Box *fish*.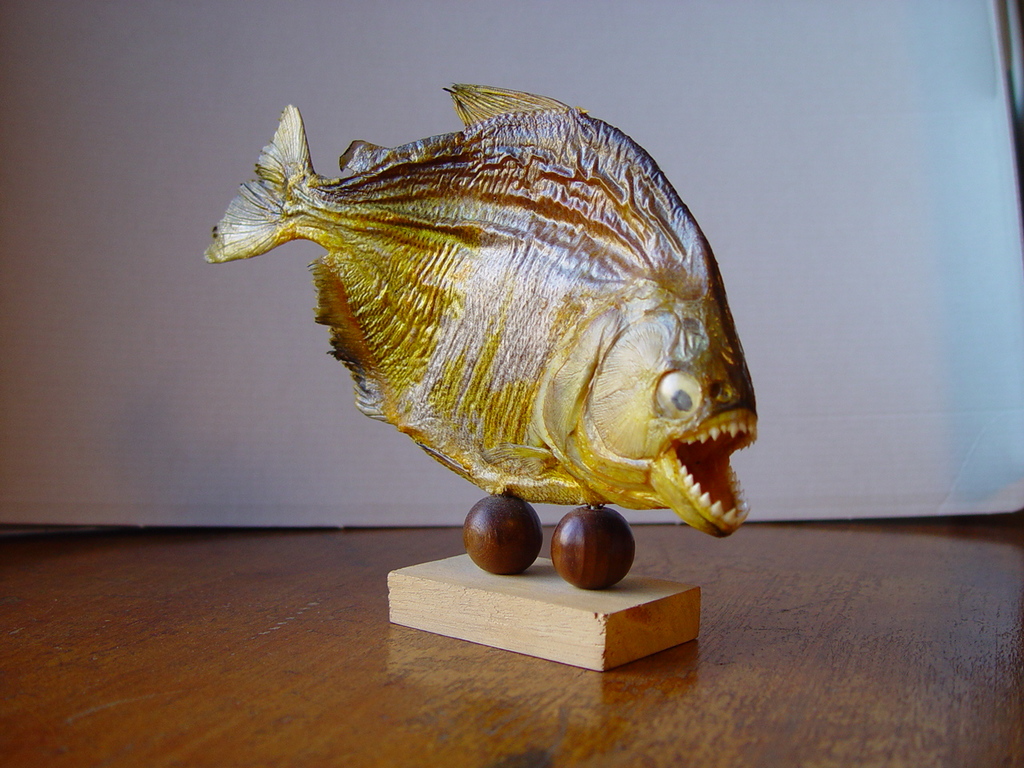
rect(202, 86, 758, 542).
